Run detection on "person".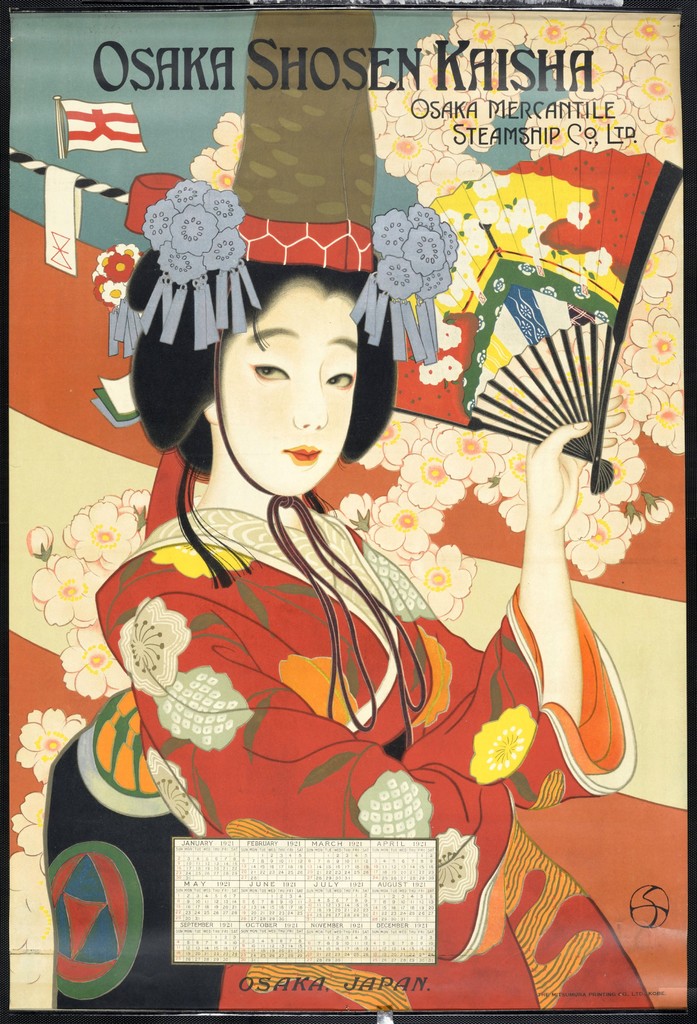
Result: bbox=[85, 1, 649, 1021].
